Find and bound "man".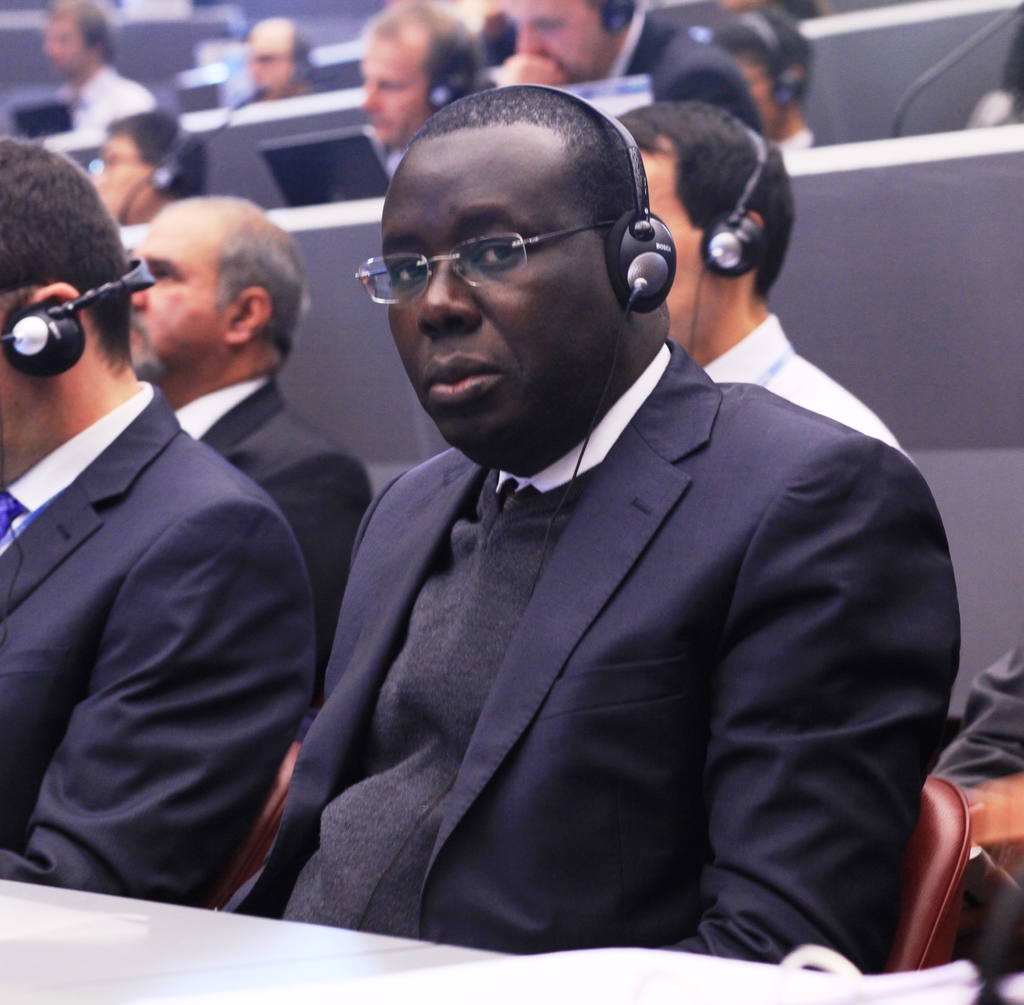
Bound: [494, 0, 772, 162].
